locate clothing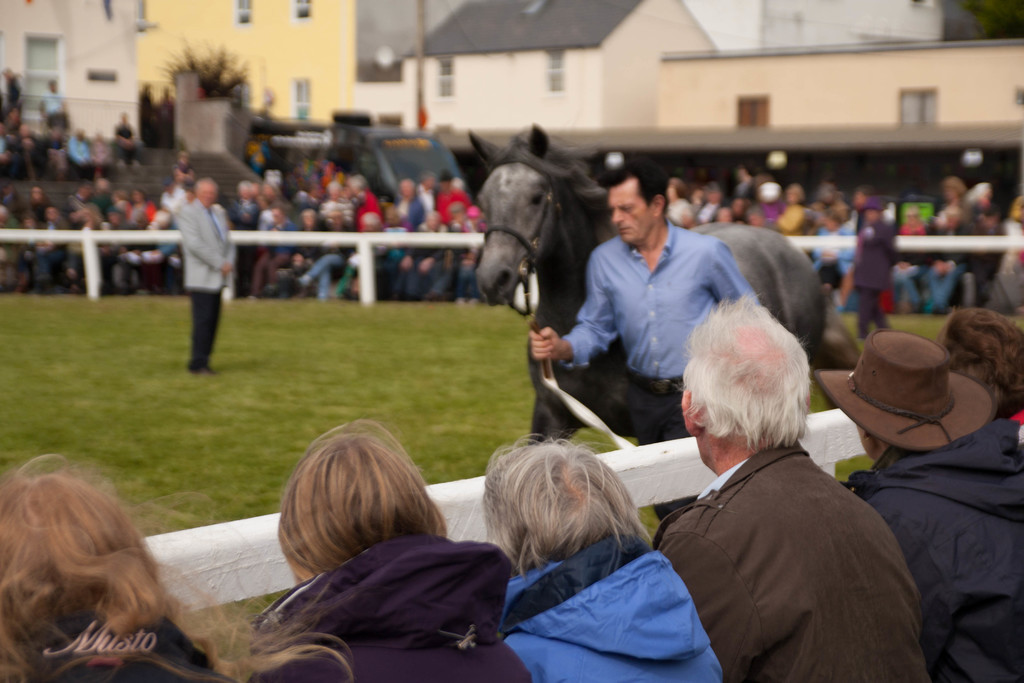
300/221/356/296
